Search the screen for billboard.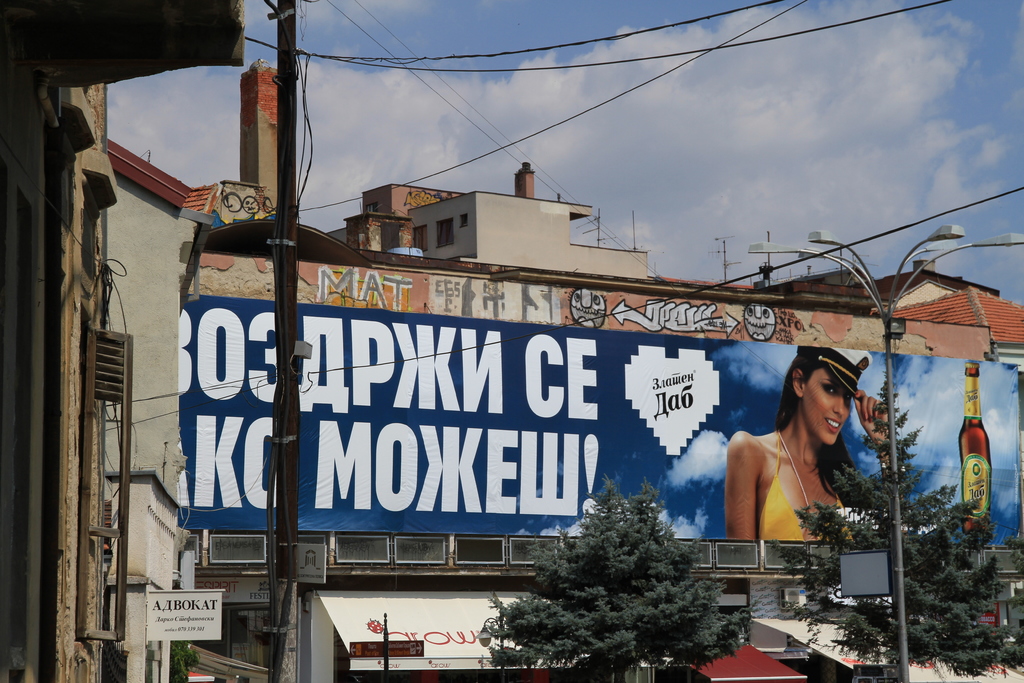
Found at [x1=226, y1=304, x2=702, y2=583].
